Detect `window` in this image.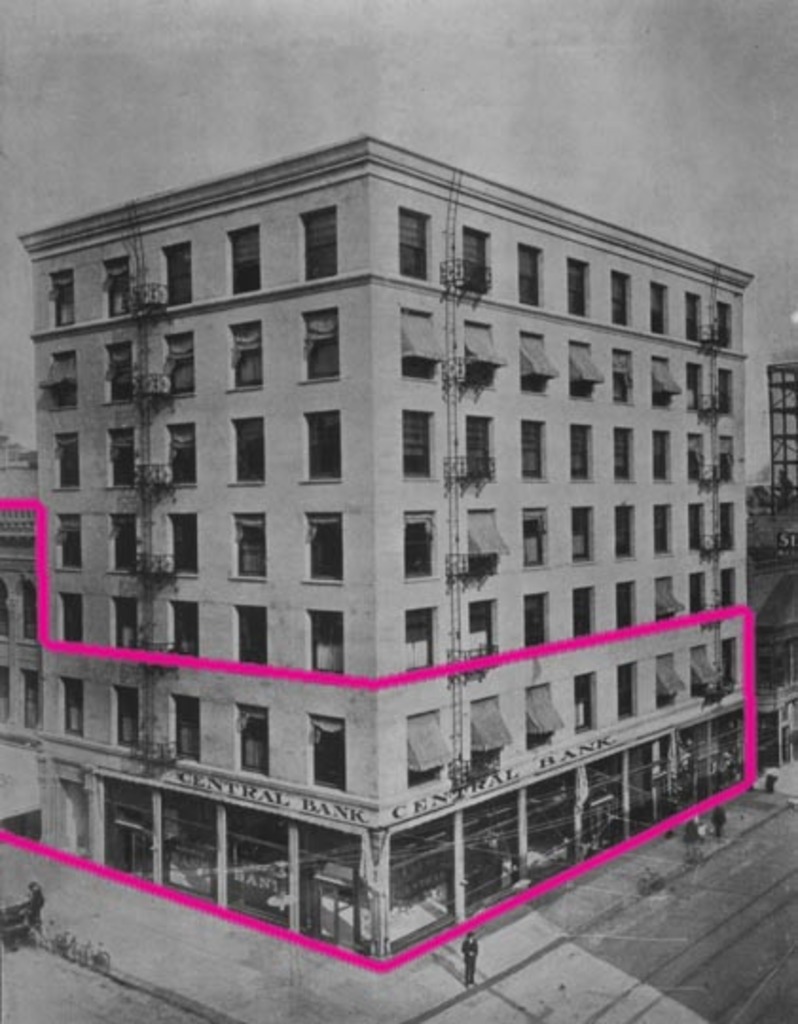
Detection: {"x1": 610, "y1": 423, "x2": 633, "y2": 485}.
